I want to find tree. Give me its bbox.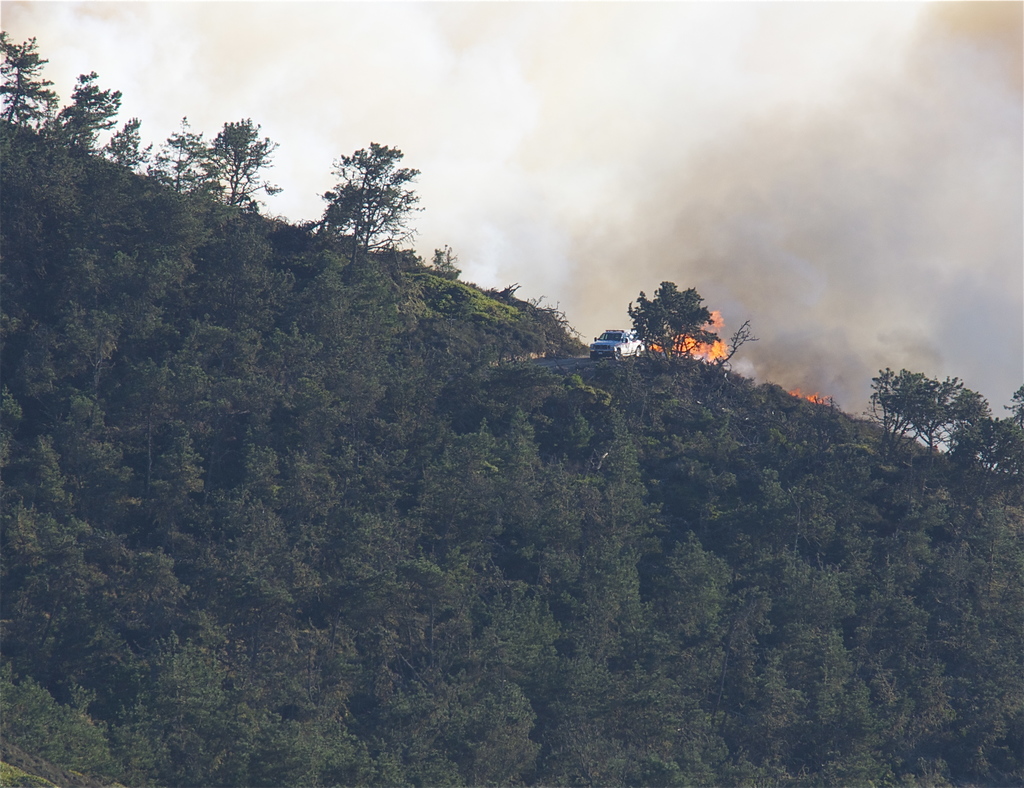
(0, 29, 65, 139).
